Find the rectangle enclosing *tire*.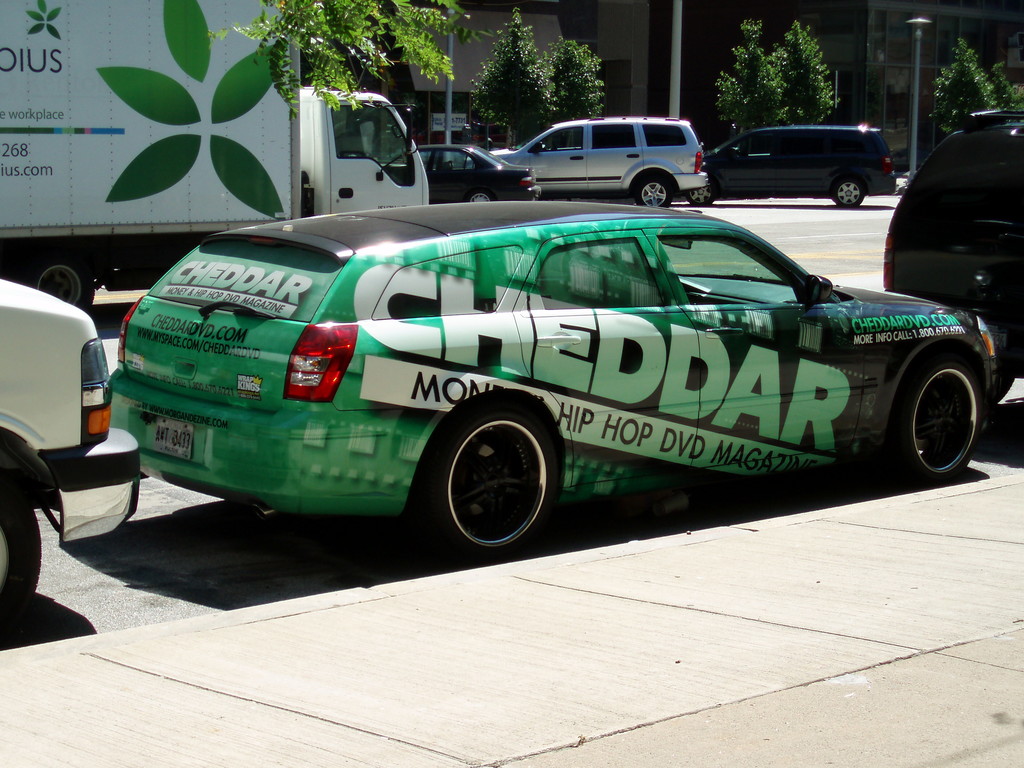
BBox(829, 177, 865, 209).
